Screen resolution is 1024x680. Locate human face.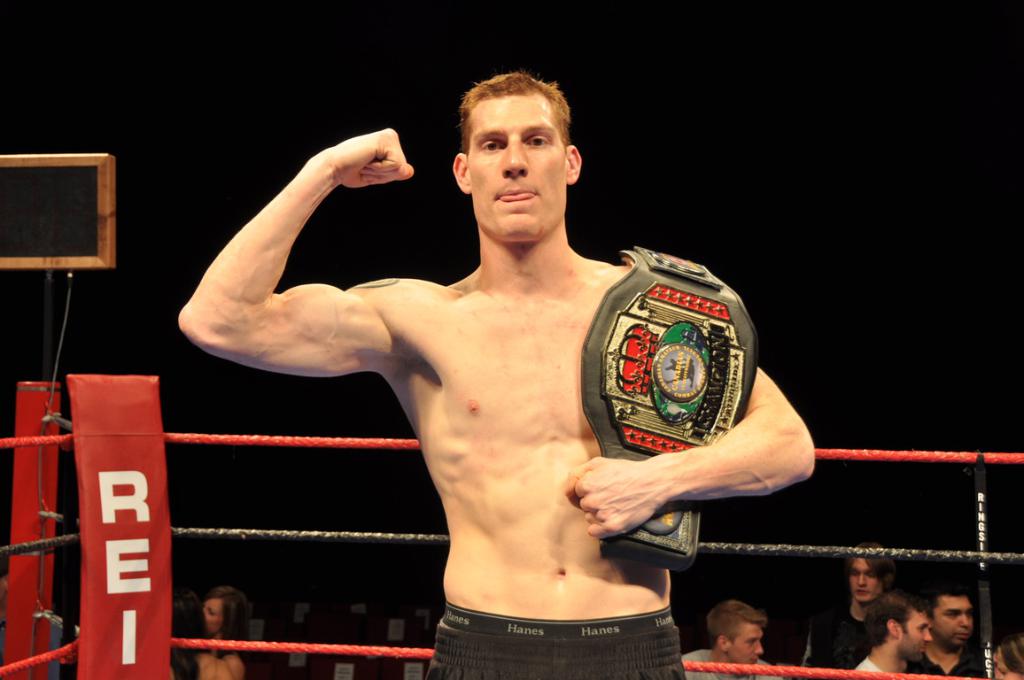
<bbox>730, 620, 760, 669</bbox>.
